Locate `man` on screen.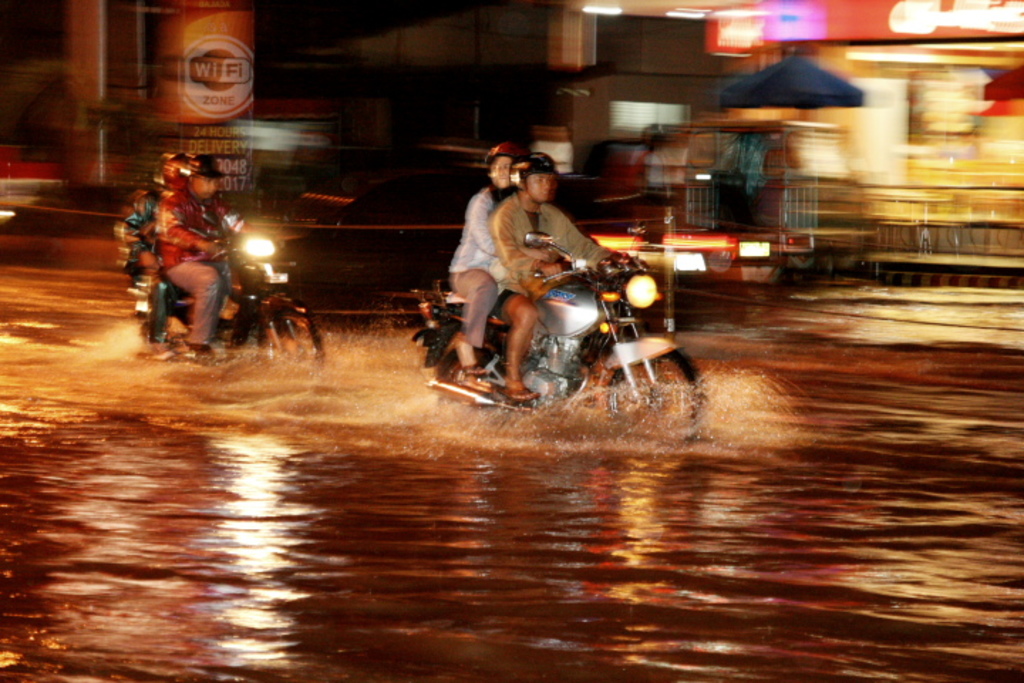
On screen at {"x1": 151, "y1": 158, "x2": 249, "y2": 357}.
